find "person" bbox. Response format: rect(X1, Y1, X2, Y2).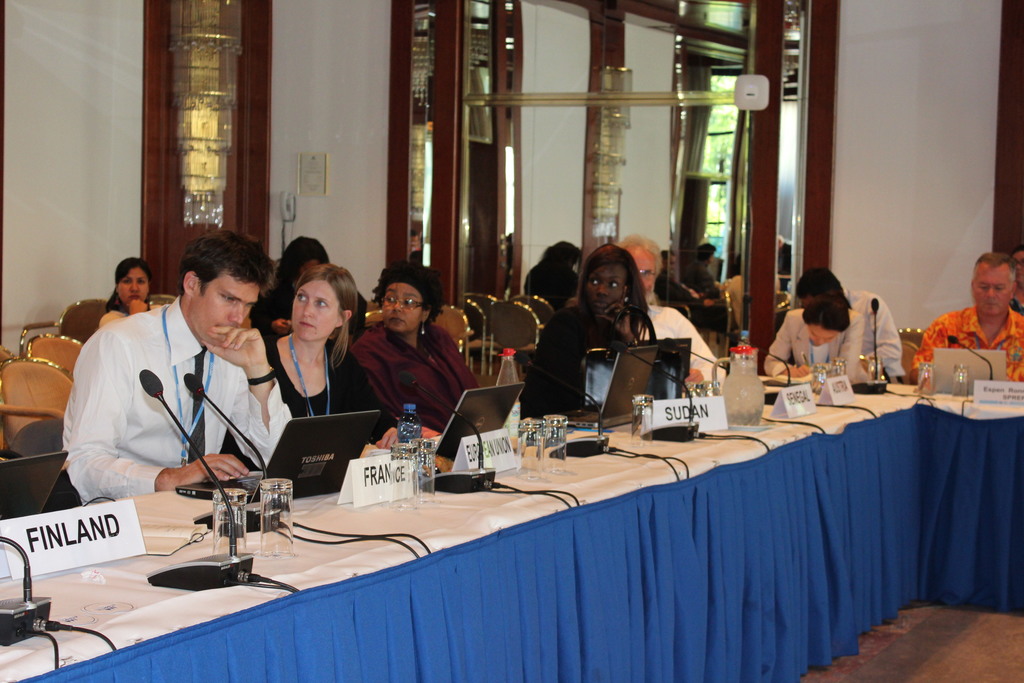
rect(520, 240, 650, 419).
